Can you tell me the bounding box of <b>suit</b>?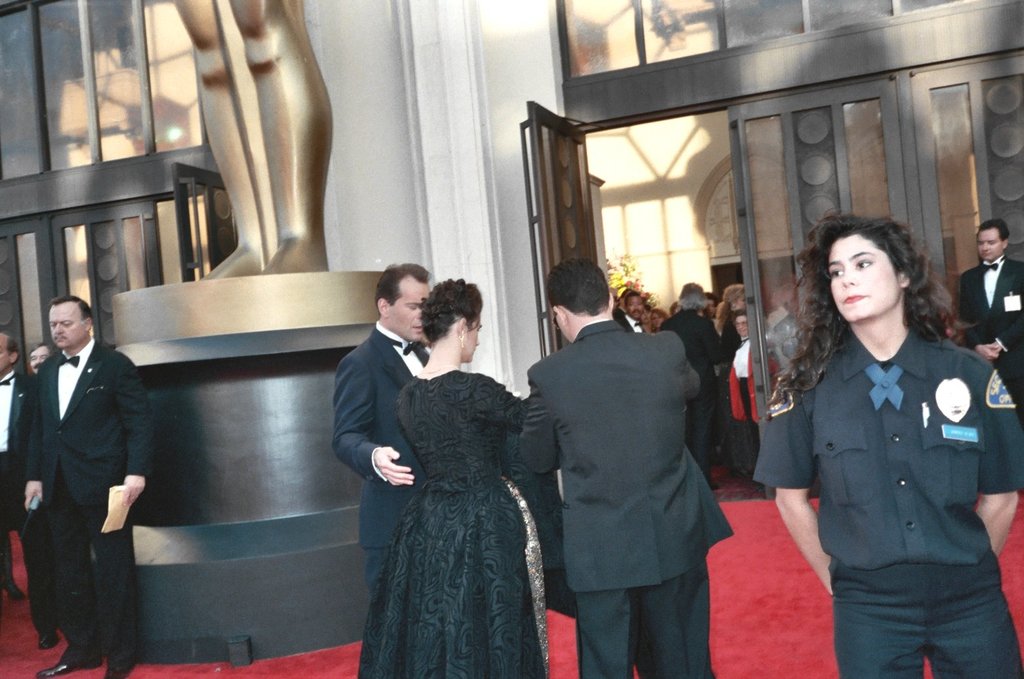
box(0, 369, 35, 625).
